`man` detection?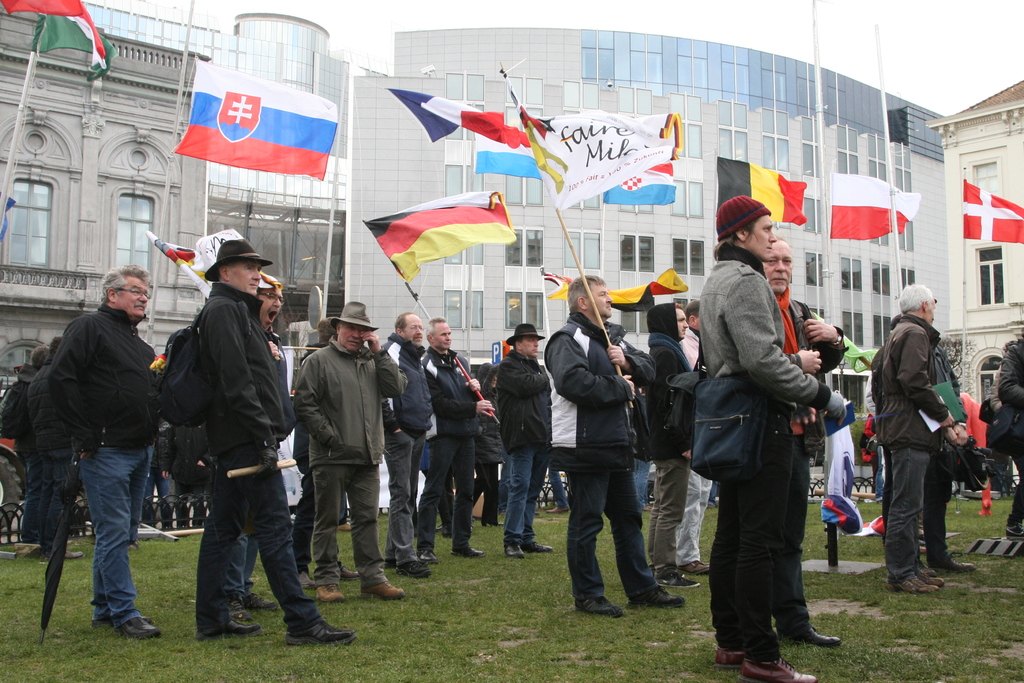
694 193 847 682
